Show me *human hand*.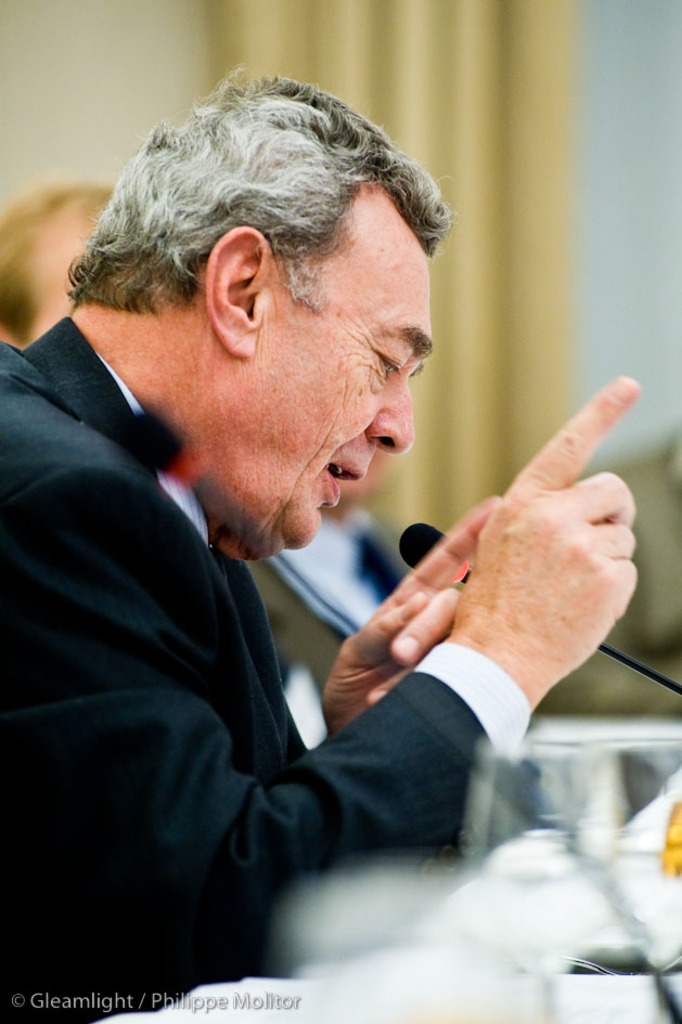
*human hand* is here: box(450, 372, 639, 711).
